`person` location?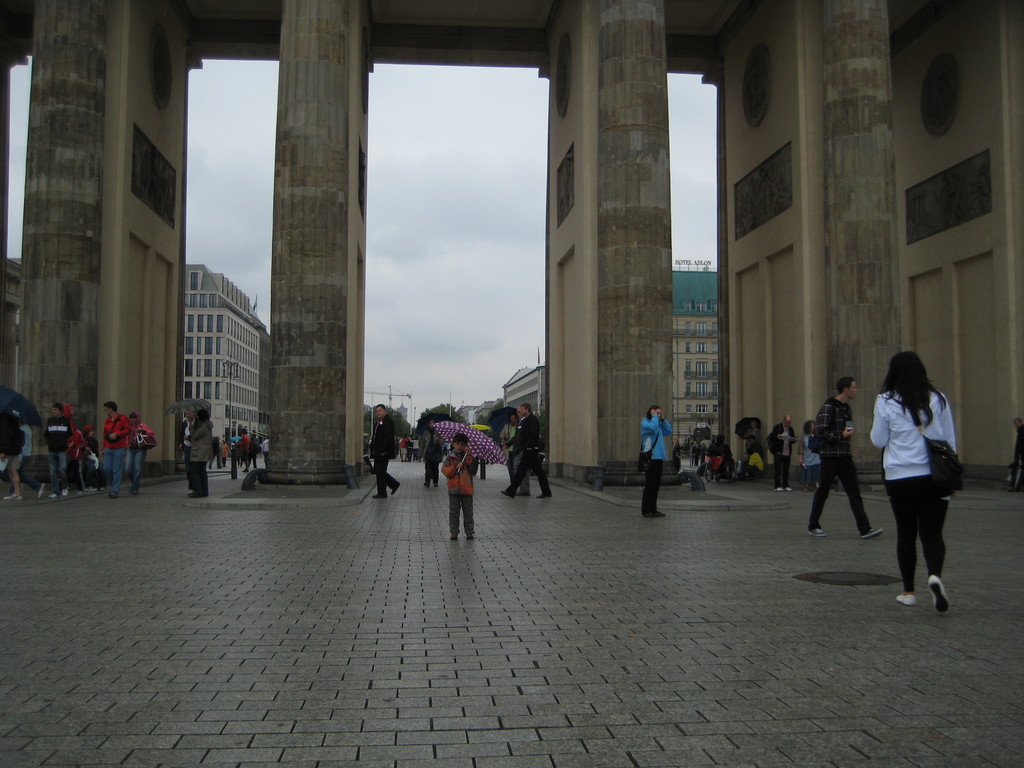
0 404 24 499
